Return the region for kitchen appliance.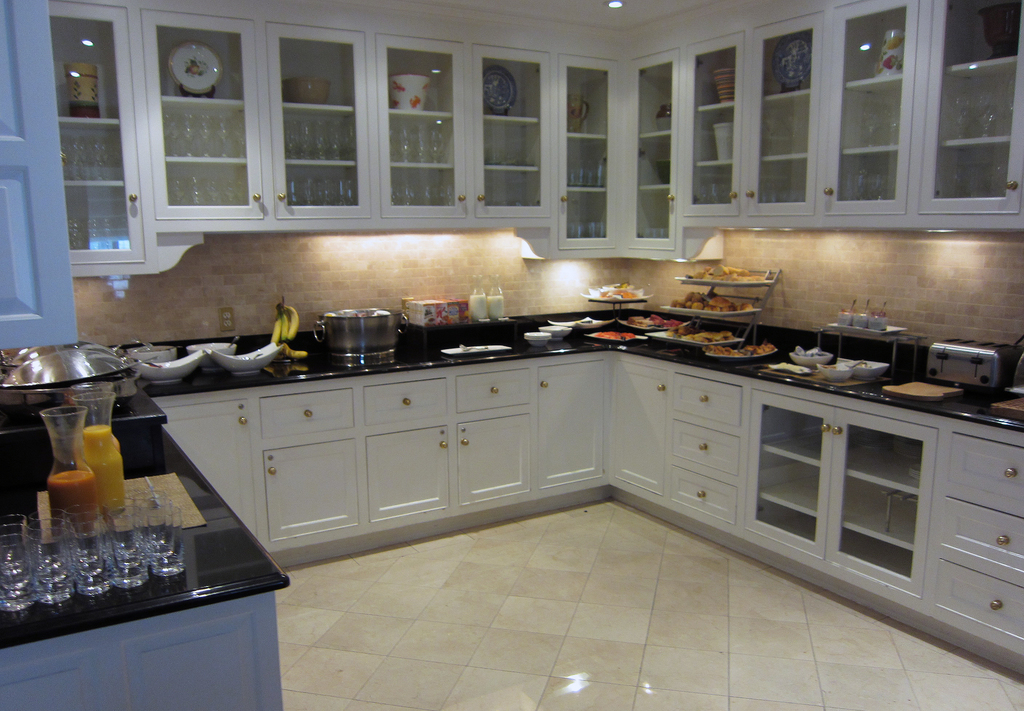
388:75:433:108.
